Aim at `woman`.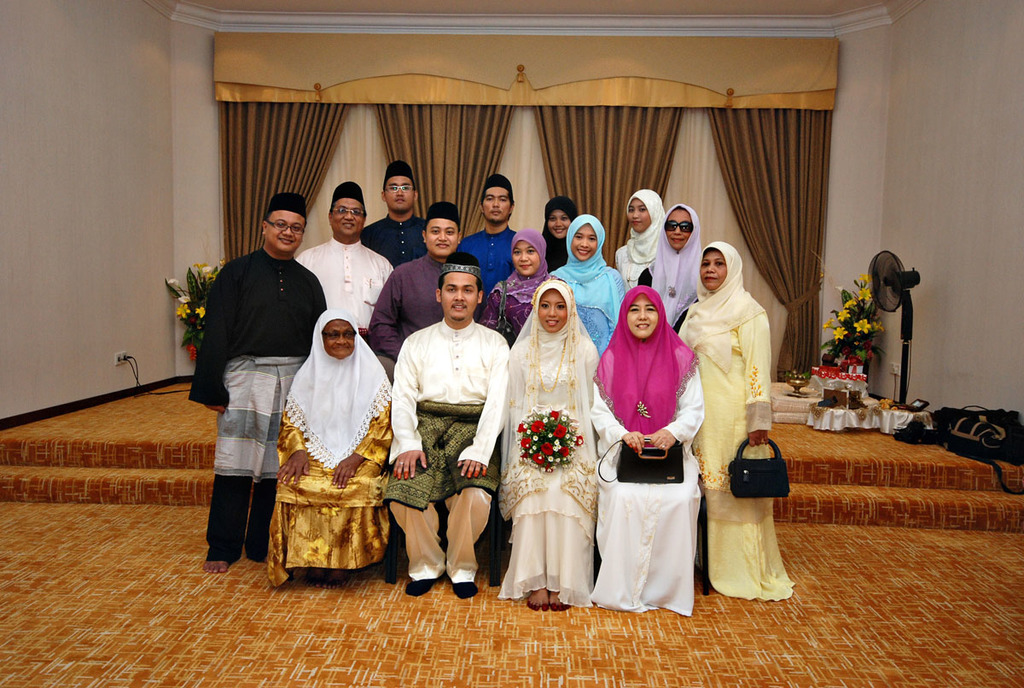
Aimed at (272,306,394,589).
